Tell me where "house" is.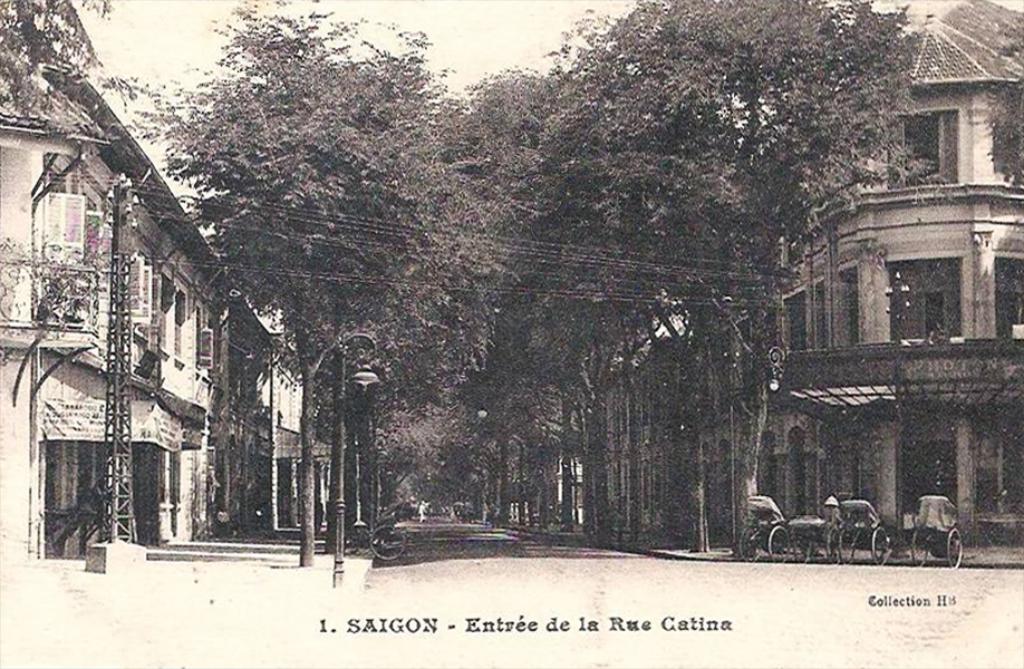
"house" is at BBox(620, 13, 1023, 566).
